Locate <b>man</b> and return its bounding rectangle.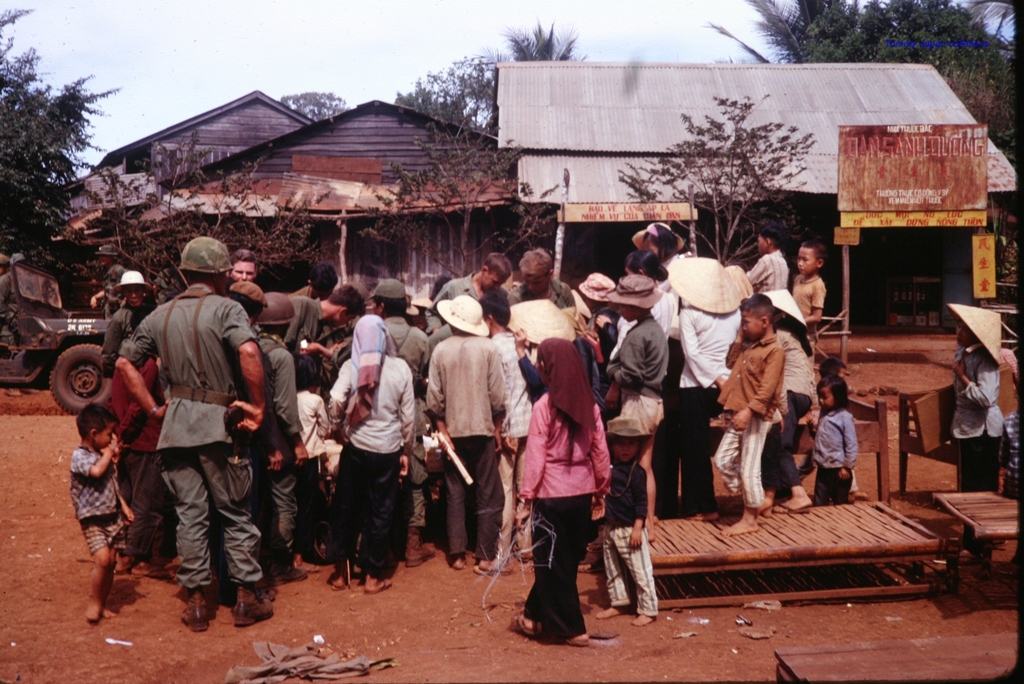
<bbox>158, 253, 204, 314</bbox>.
